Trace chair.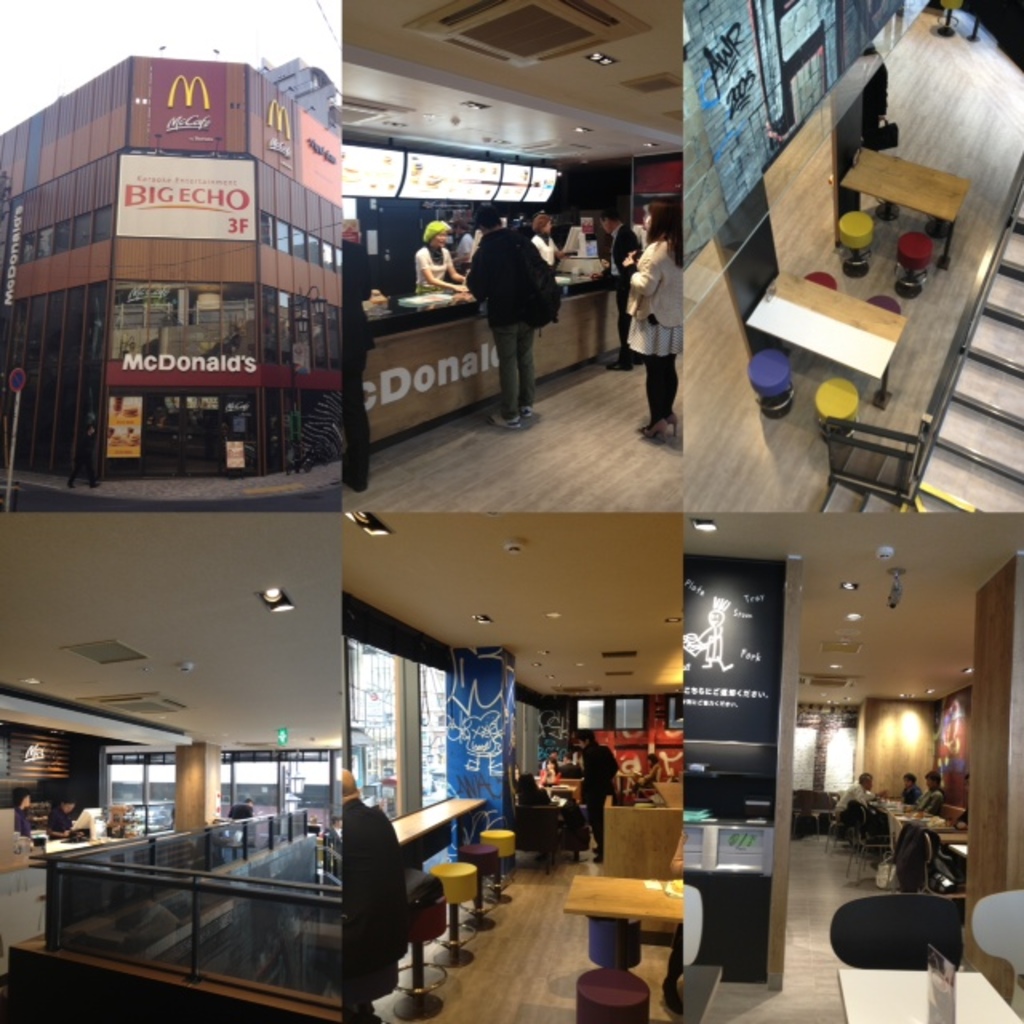
Traced to bbox=[907, 826, 962, 902].
